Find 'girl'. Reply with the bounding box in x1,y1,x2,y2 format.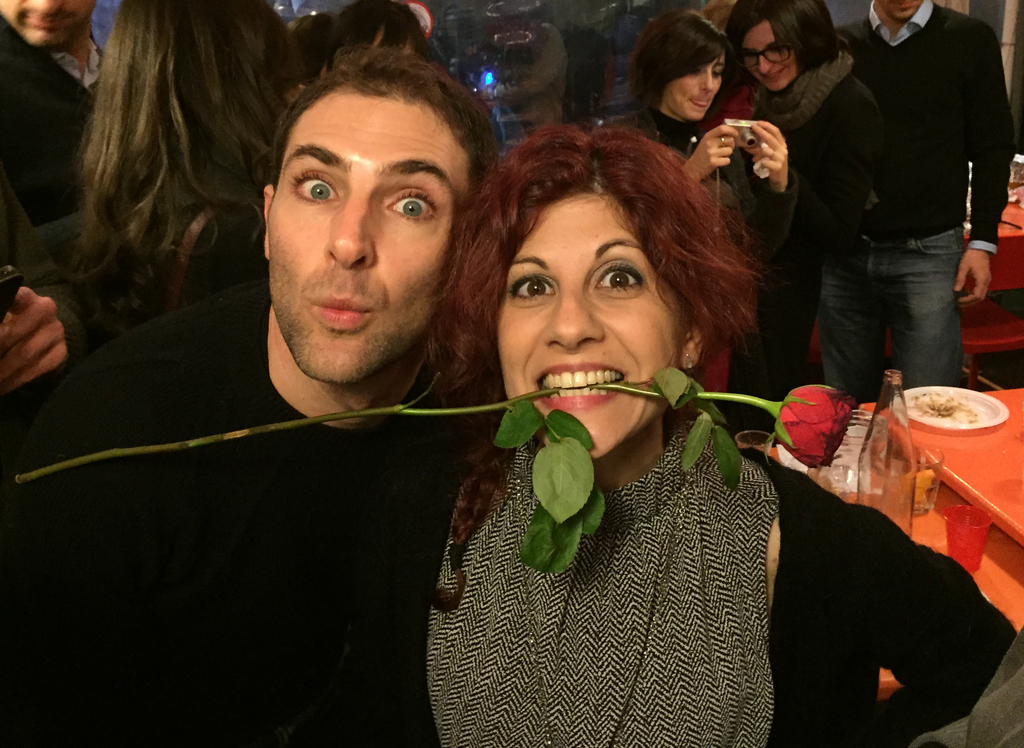
428,122,1021,747.
